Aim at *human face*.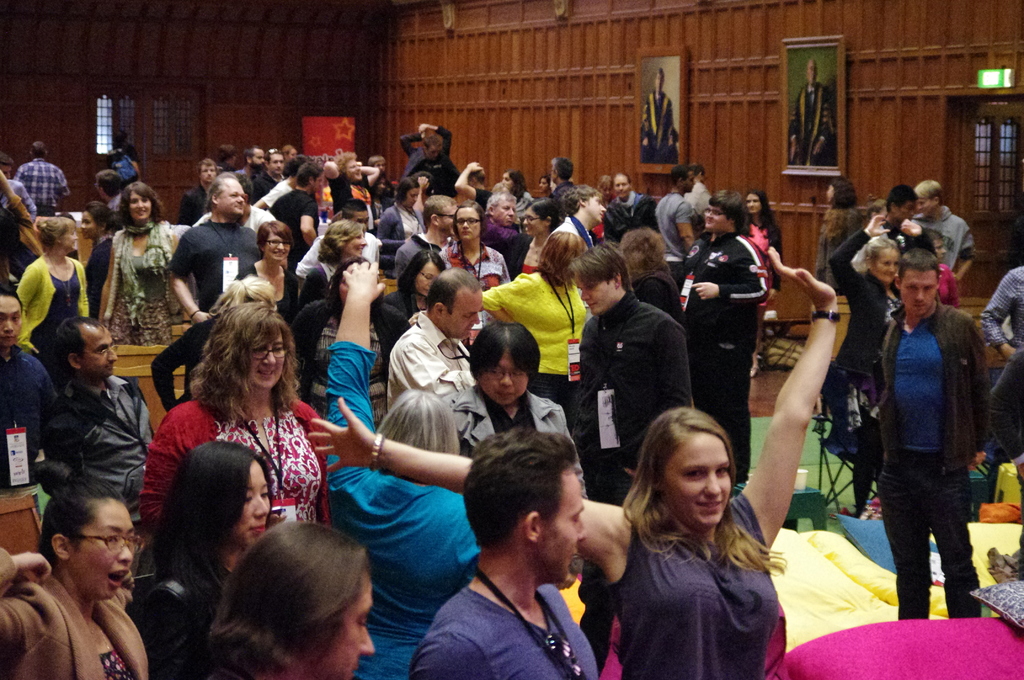
Aimed at crop(655, 429, 734, 529).
